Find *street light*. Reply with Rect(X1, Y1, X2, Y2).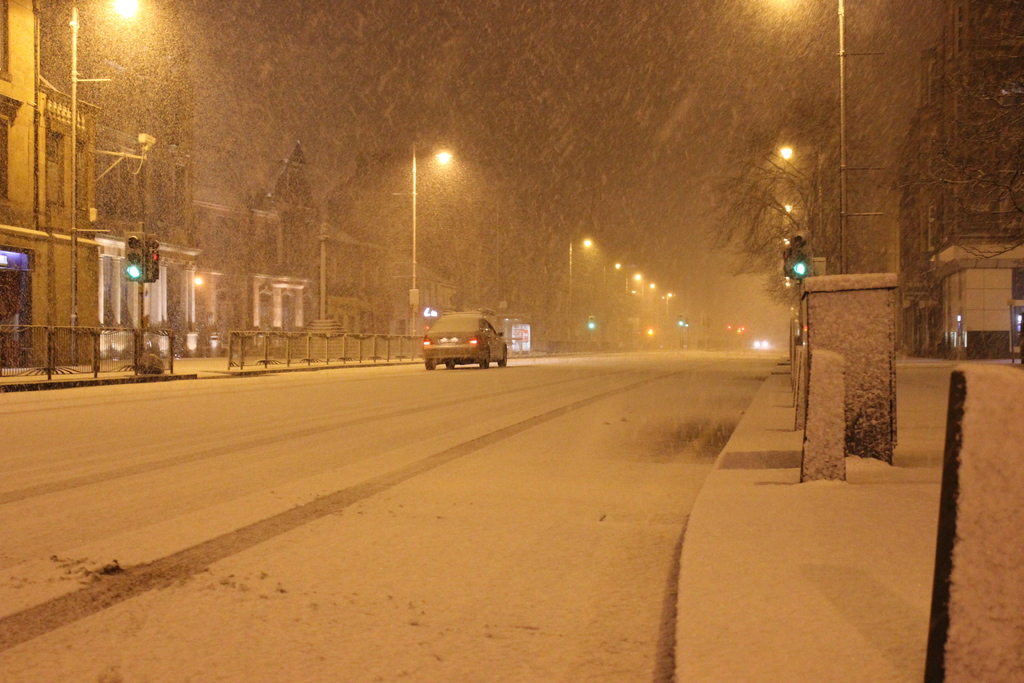
Rect(410, 139, 451, 320).
